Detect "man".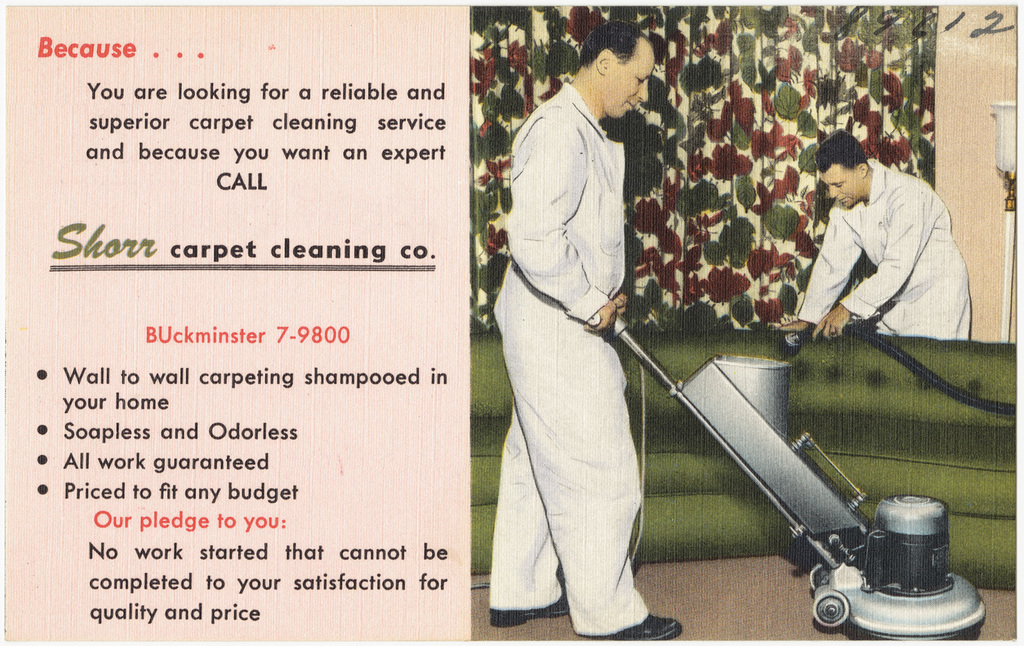
Detected at BBox(483, 0, 683, 645).
